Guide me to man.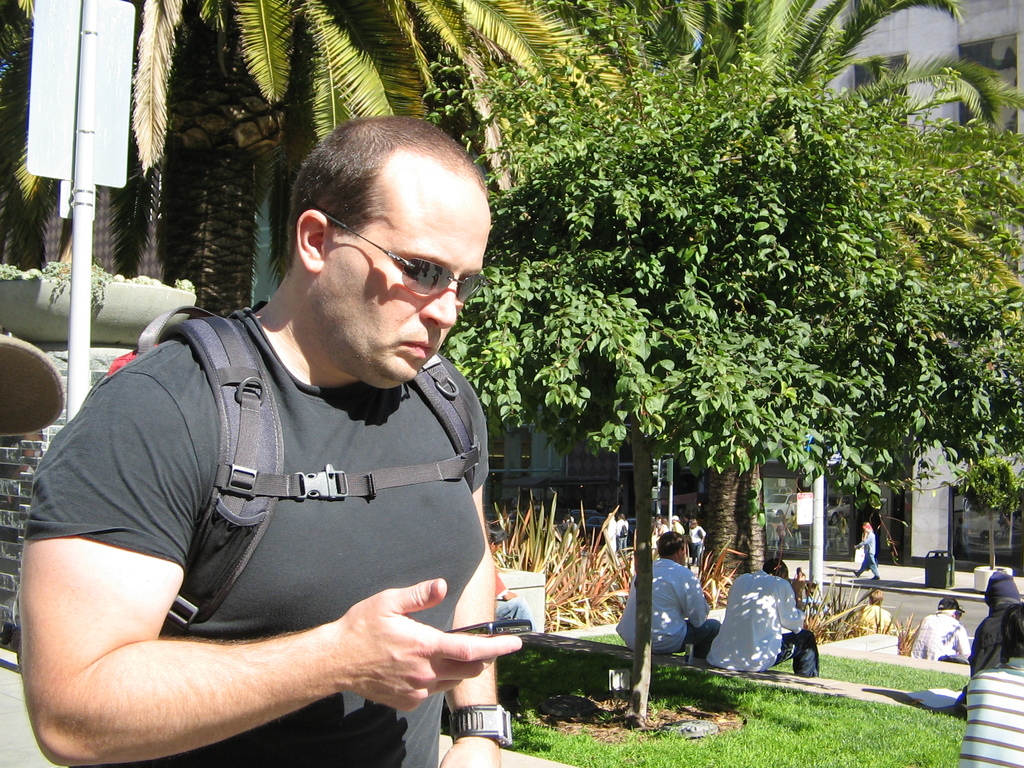
Guidance: [left=851, top=523, right=881, bottom=582].
